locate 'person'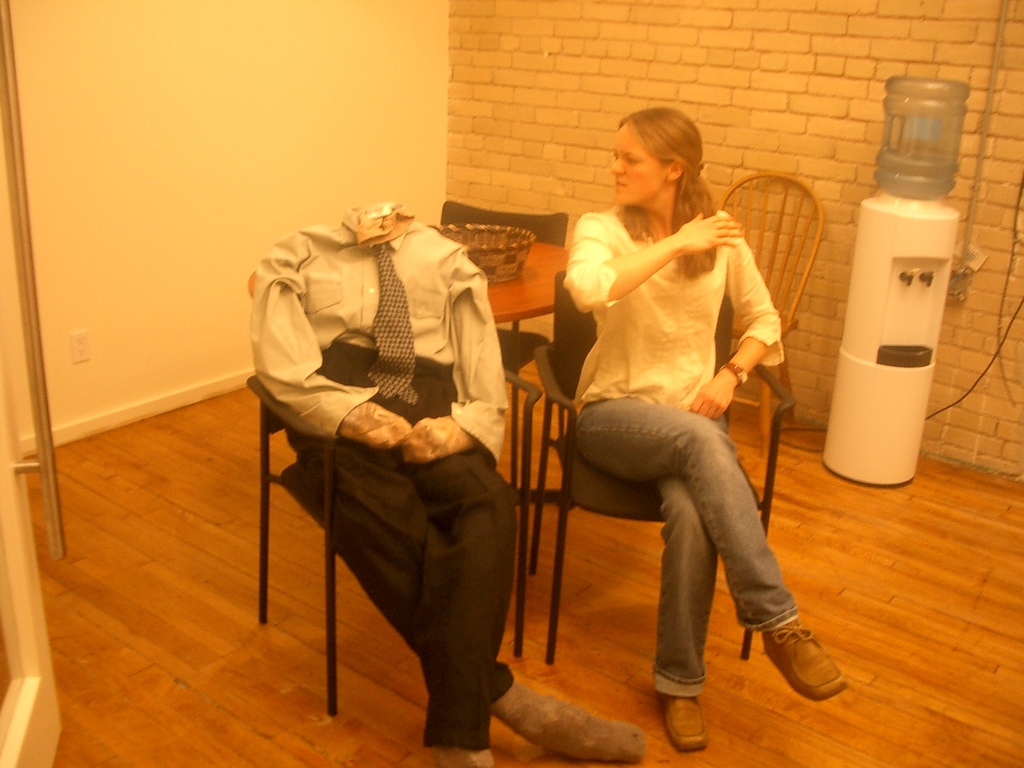
525:140:828:711
